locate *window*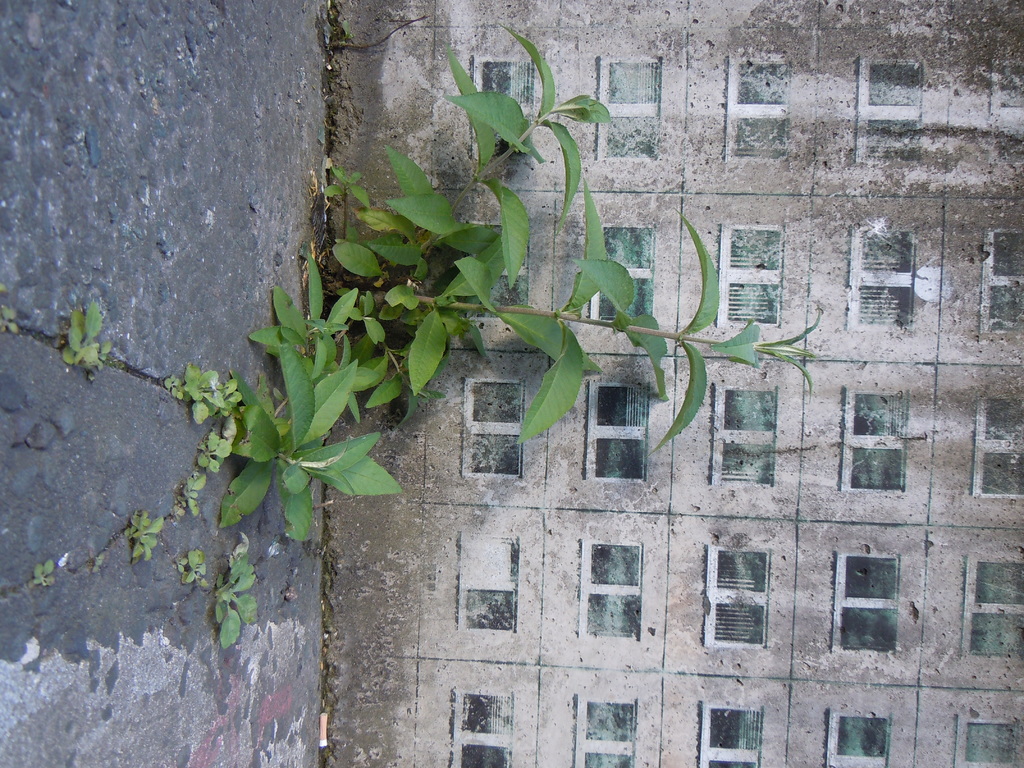
BBox(827, 709, 890, 767)
